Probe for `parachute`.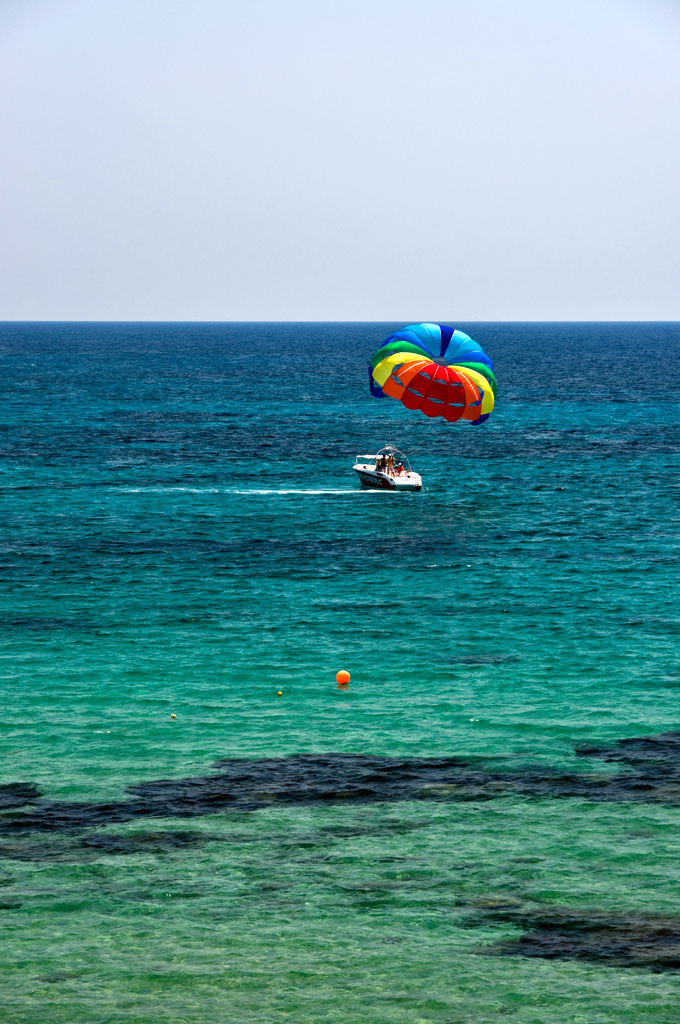
Probe result: 366:319:503:432.
